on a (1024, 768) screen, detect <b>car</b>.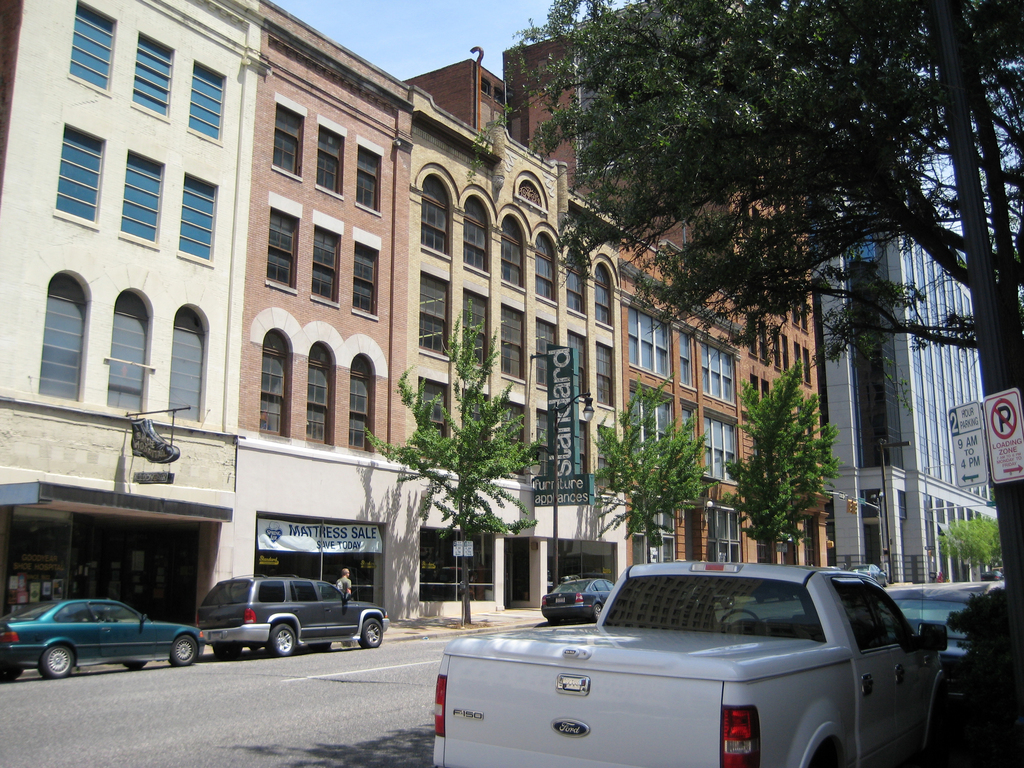
[0,600,202,678].
